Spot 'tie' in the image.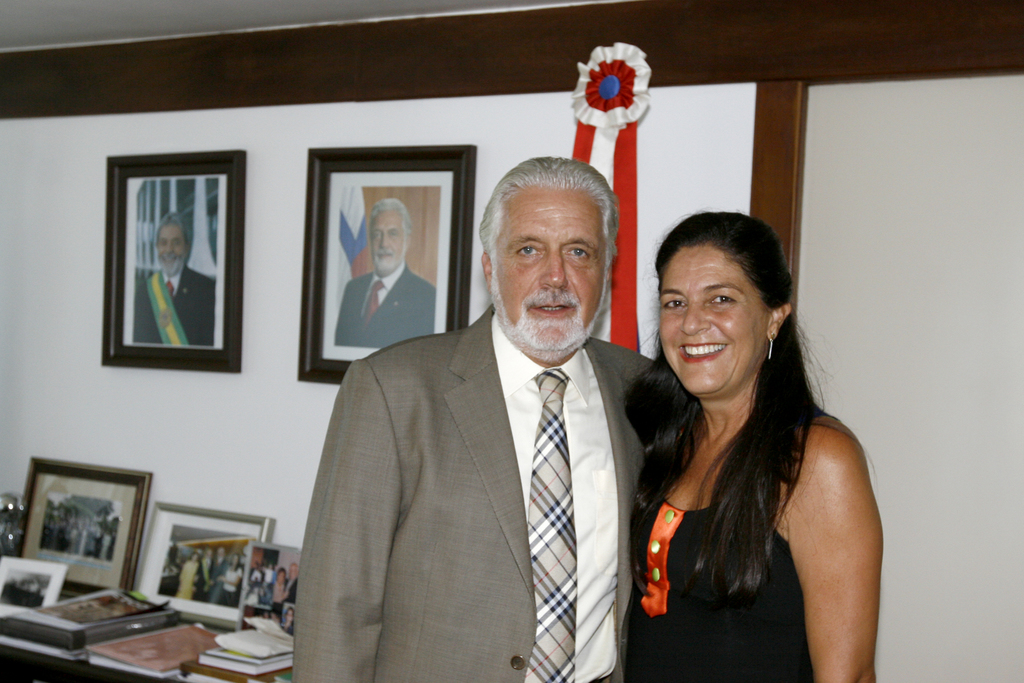
'tie' found at Rect(361, 284, 381, 324).
